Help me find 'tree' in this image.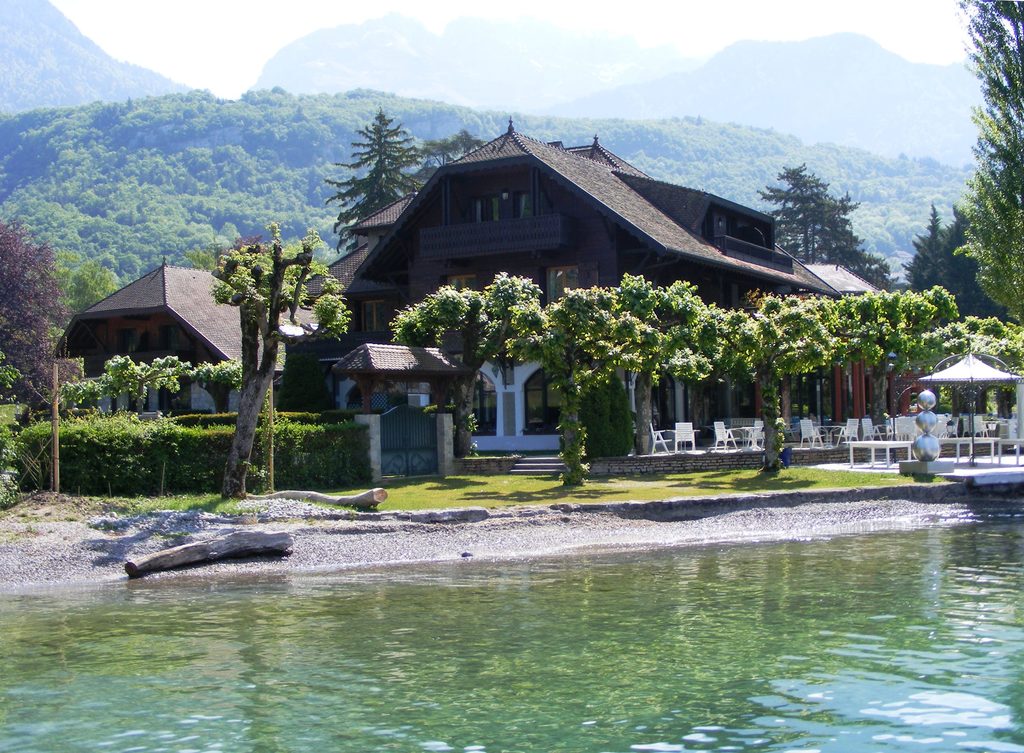
Found it: crop(193, 358, 257, 407).
